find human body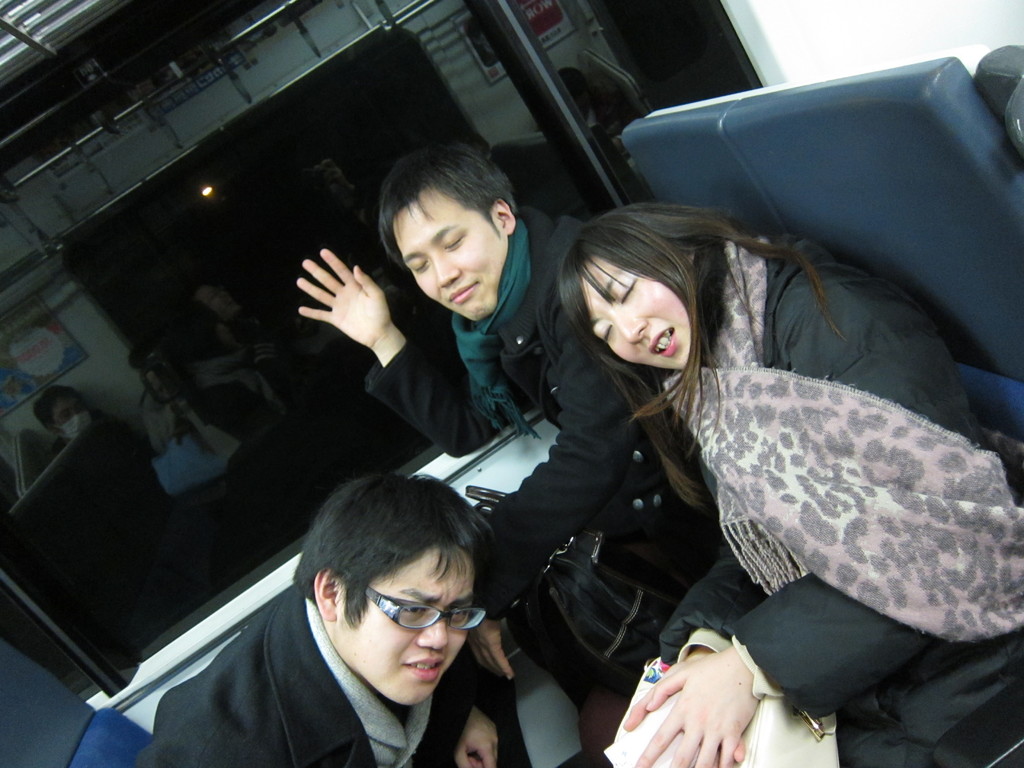
locate(215, 475, 543, 767)
